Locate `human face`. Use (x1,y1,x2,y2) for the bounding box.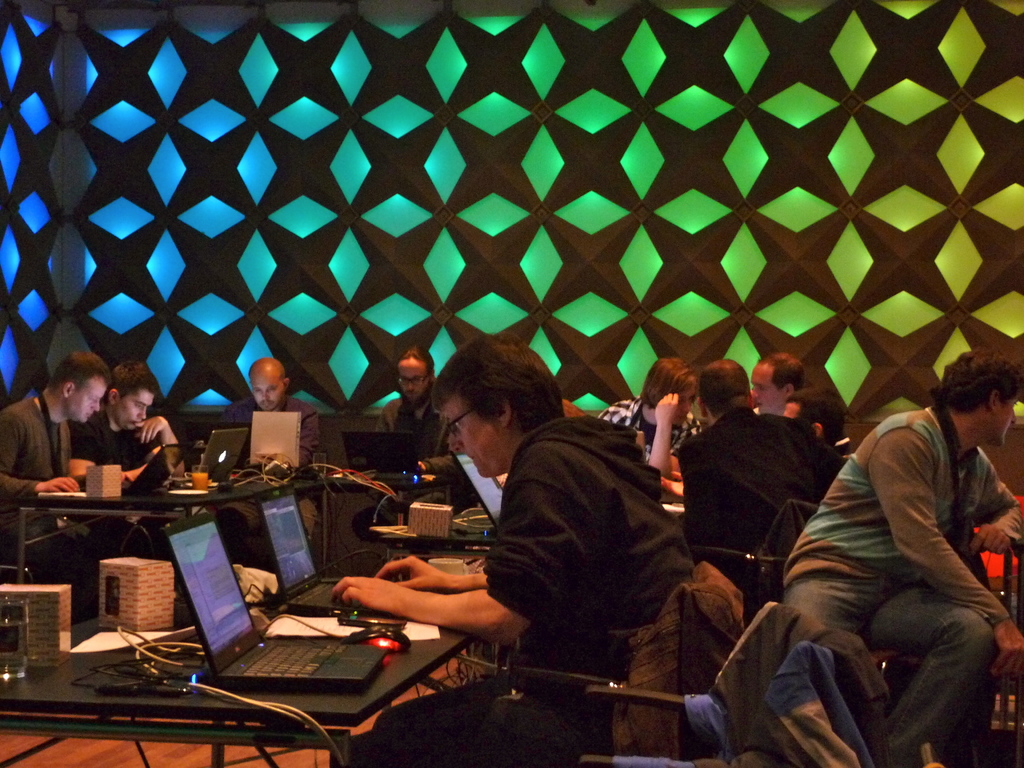
(996,407,1017,436).
